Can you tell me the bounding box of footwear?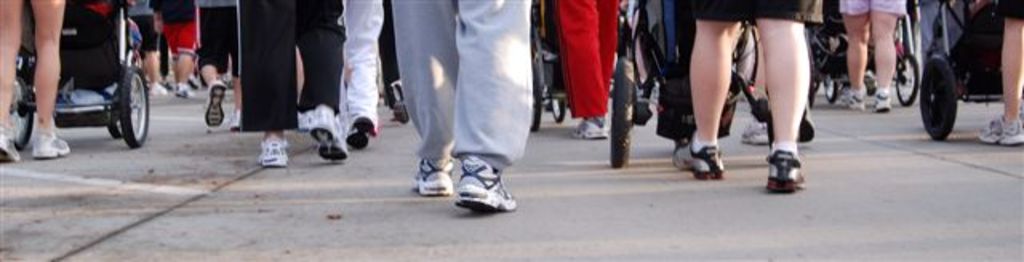
bbox=(205, 80, 227, 128).
